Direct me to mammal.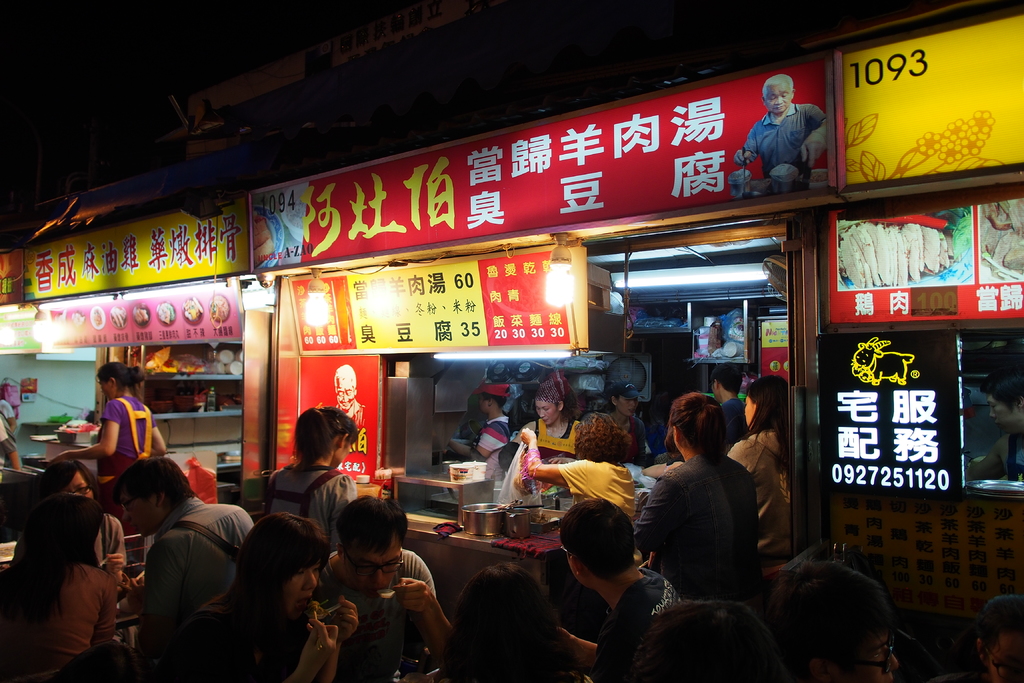
Direction: BBox(735, 75, 828, 189).
